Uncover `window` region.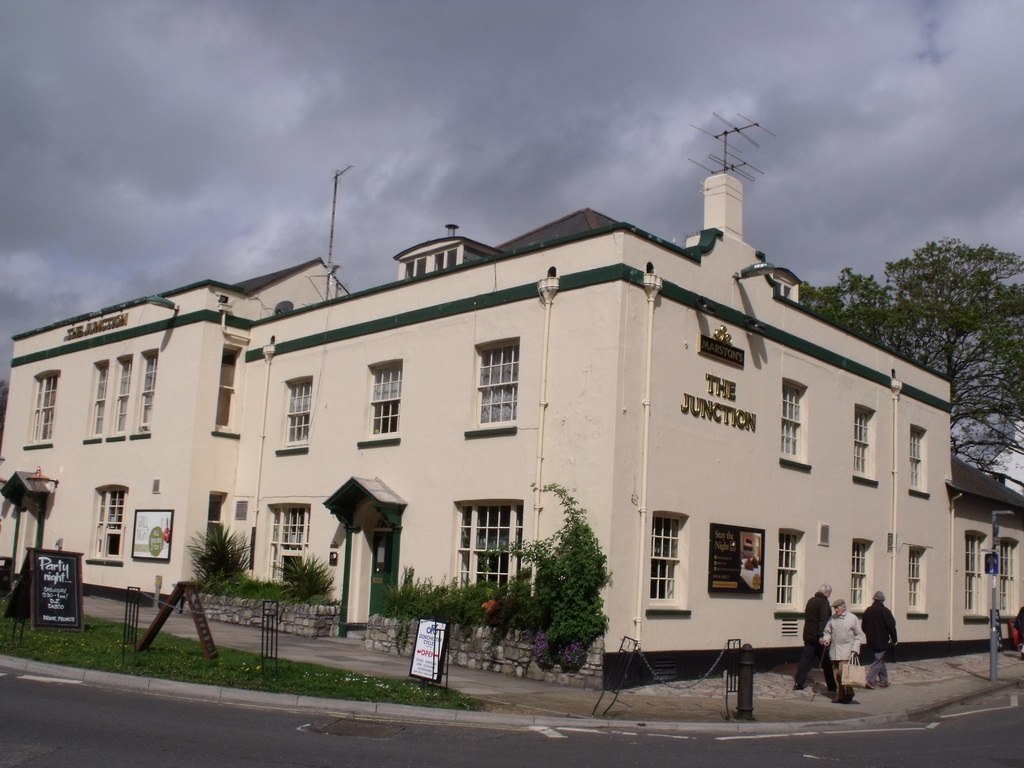
Uncovered: [x1=285, y1=384, x2=312, y2=445].
